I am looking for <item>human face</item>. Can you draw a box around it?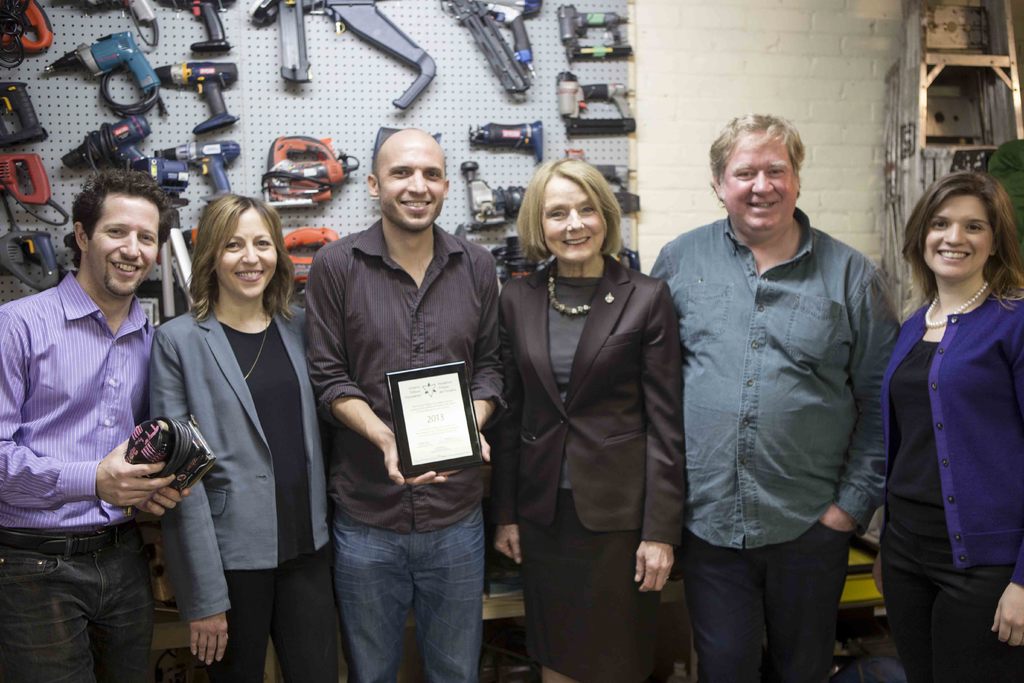
Sure, the bounding box is [x1=716, y1=134, x2=795, y2=231].
